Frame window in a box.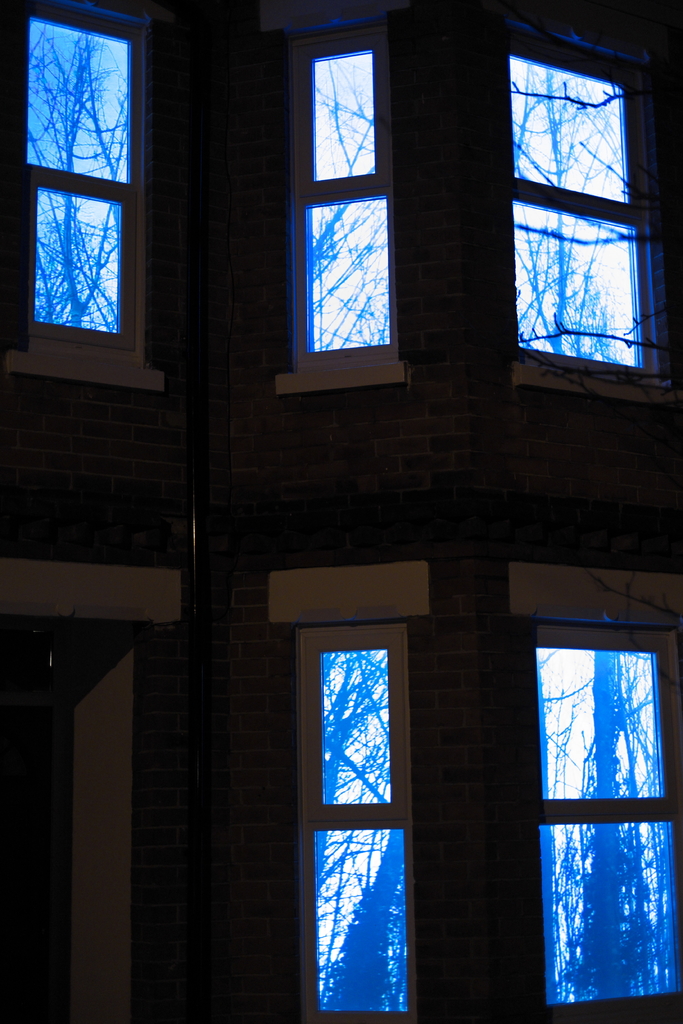
l=509, t=53, r=647, b=370.
